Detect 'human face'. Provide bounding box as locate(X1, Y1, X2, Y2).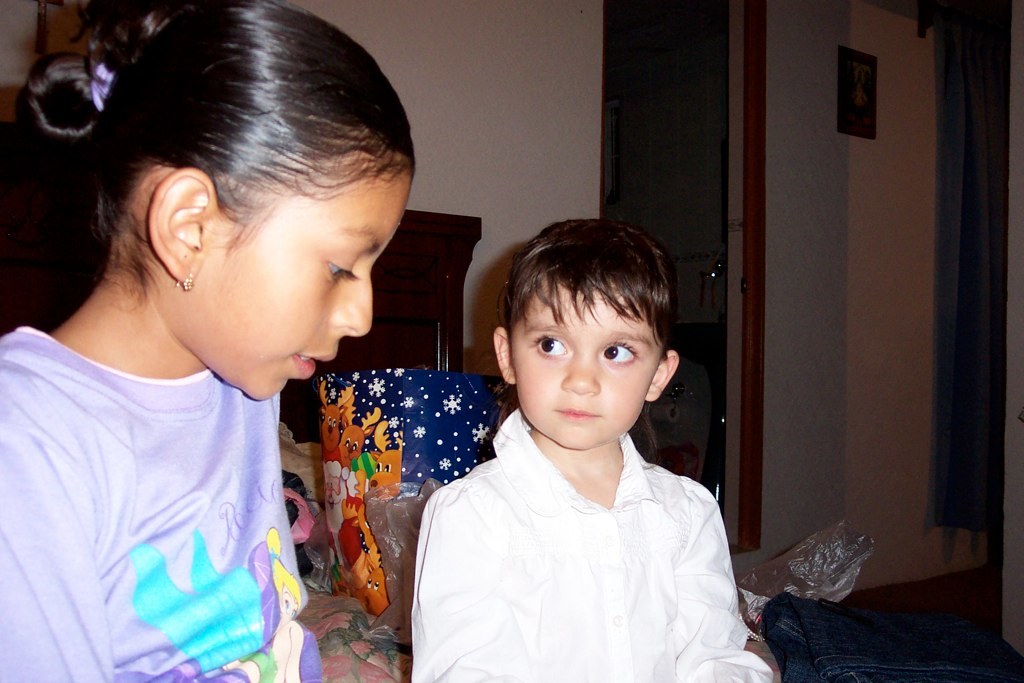
locate(511, 278, 661, 447).
